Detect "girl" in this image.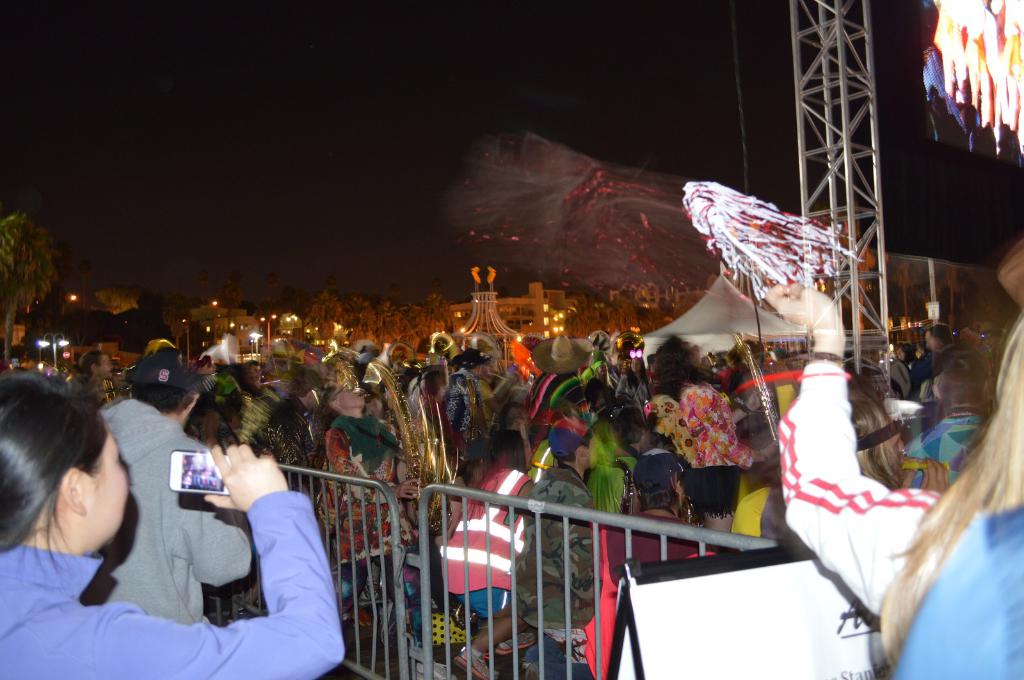
Detection: BBox(0, 367, 345, 679).
